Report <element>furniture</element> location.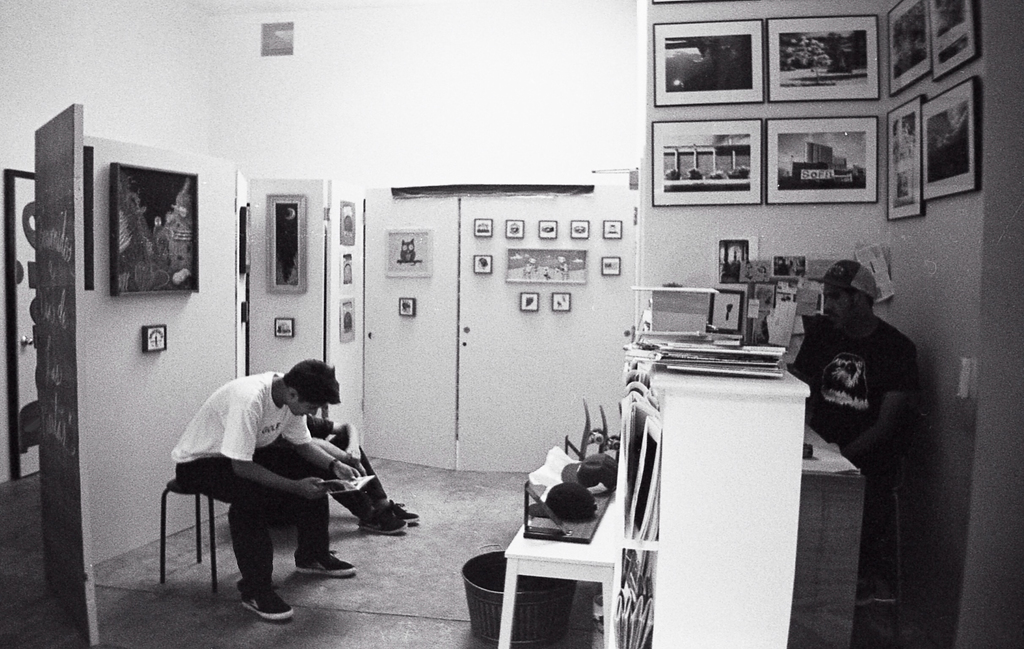
Report: rect(161, 482, 218, 592).
